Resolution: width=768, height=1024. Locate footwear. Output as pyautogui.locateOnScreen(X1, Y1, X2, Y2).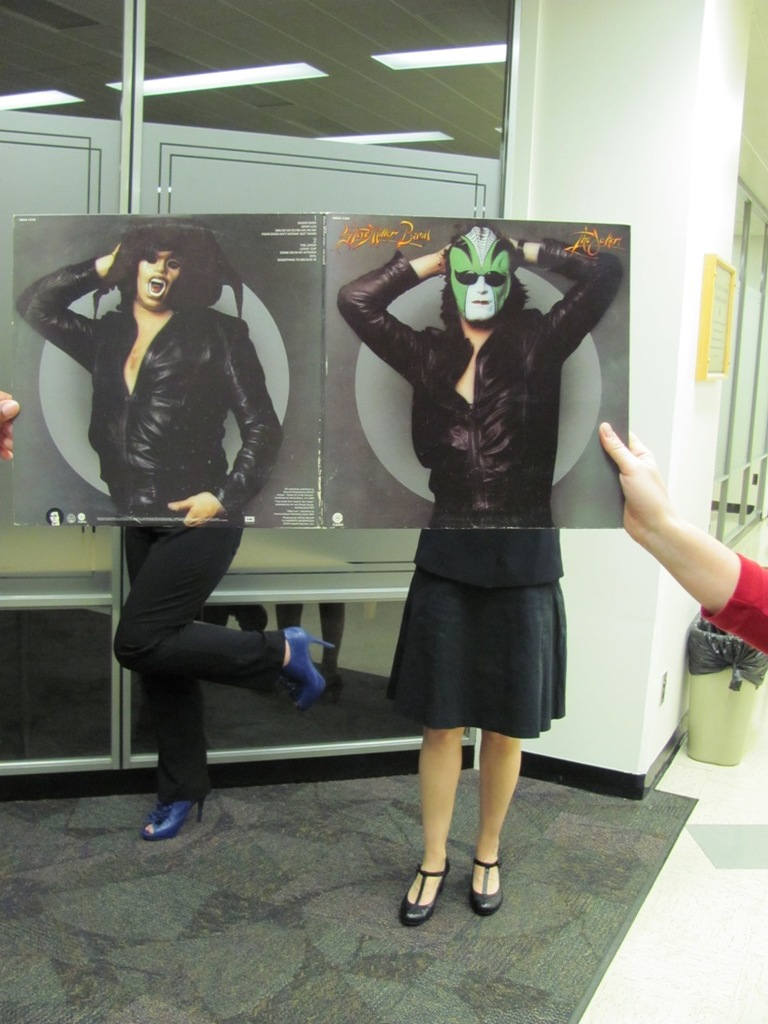
pyautogui.locateOnScreen(477, 858, 500, 914).
